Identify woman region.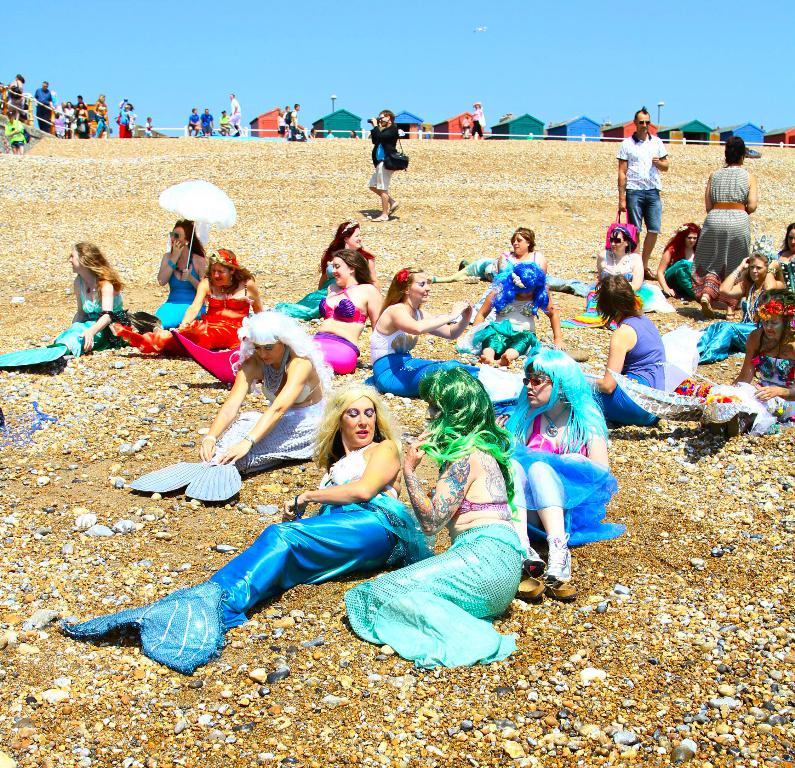
Region: {"x1": 339, "y1": 364, "x2": 530, "y2": 676}.
